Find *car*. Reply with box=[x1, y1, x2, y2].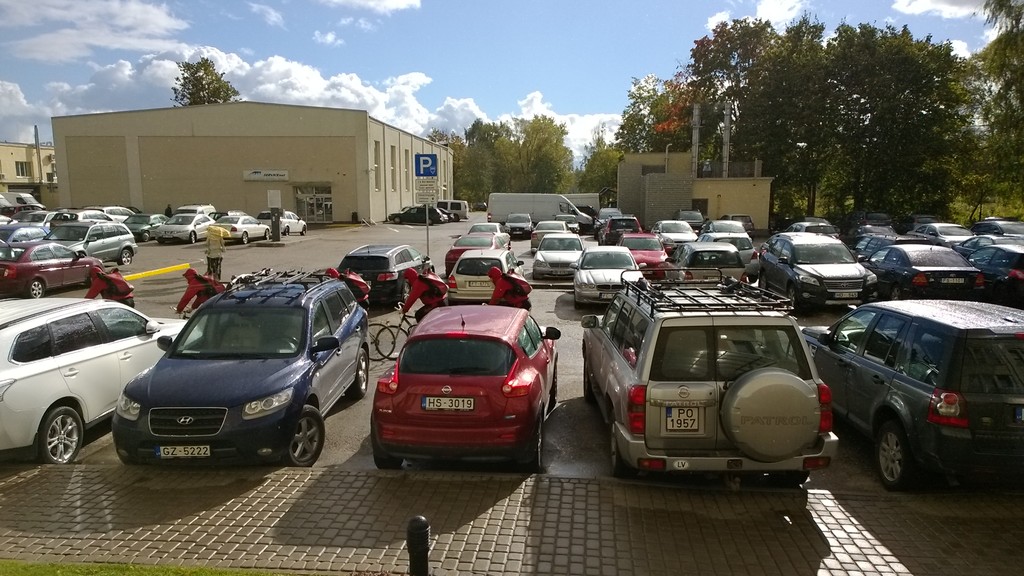
box=[94, 272, 358, 474].
